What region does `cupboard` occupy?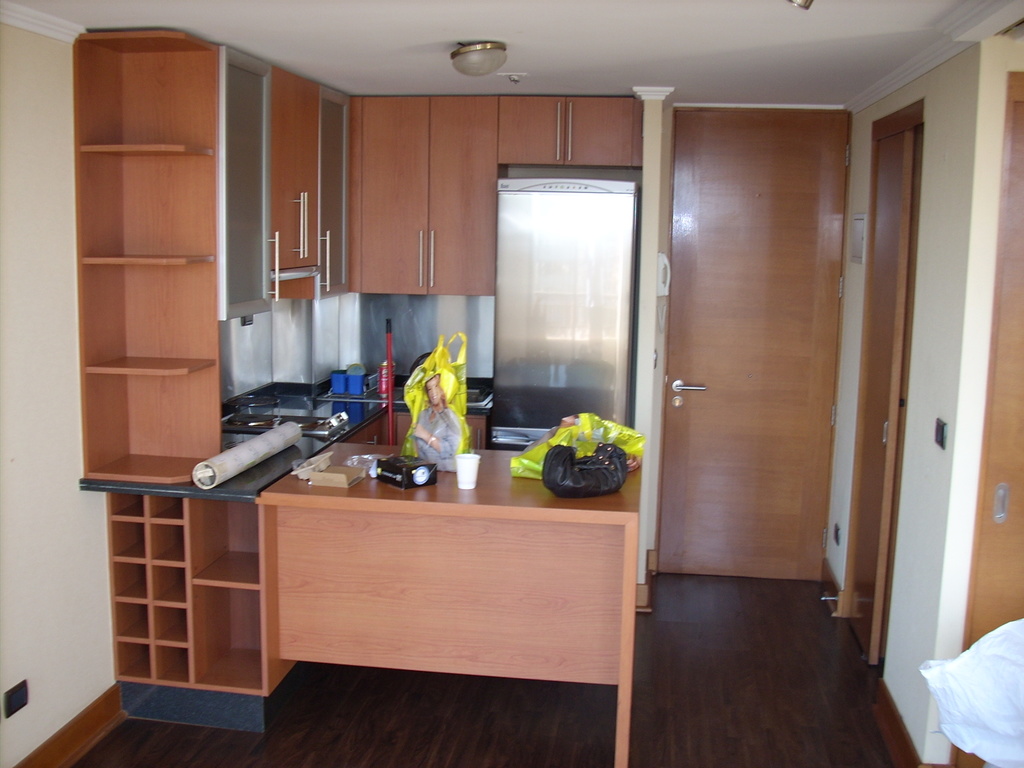
(x1=64, y1=38, x2=644, y2=767).
